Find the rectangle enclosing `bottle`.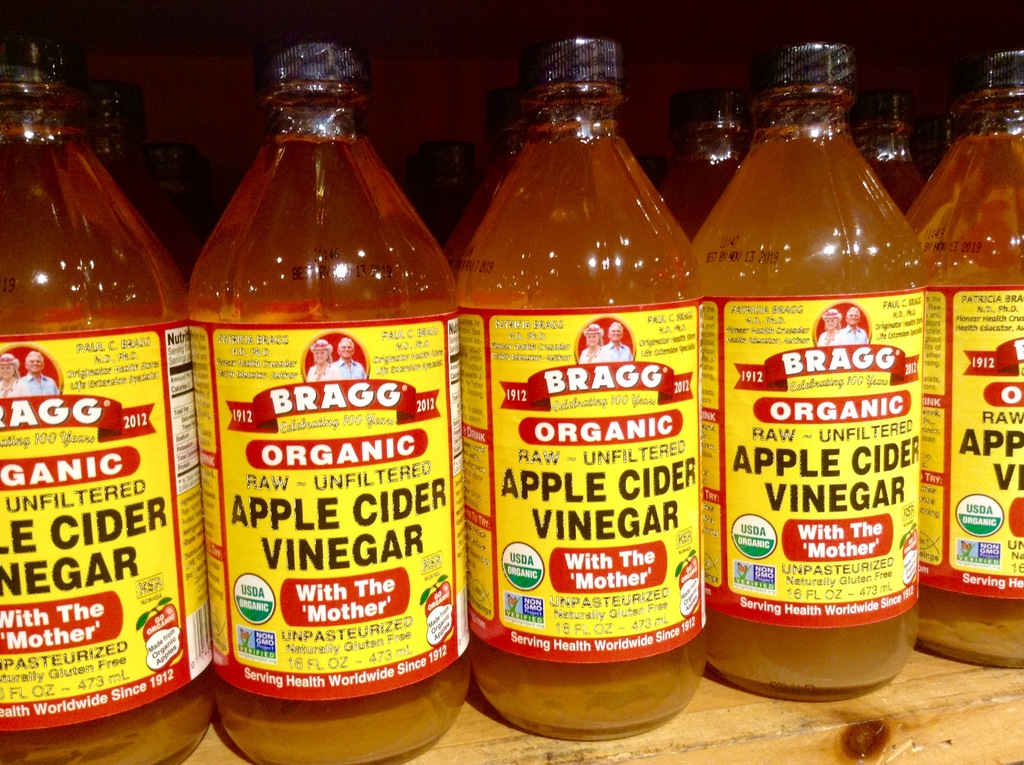
[left=451, top=45, right=712, bottom=739].
